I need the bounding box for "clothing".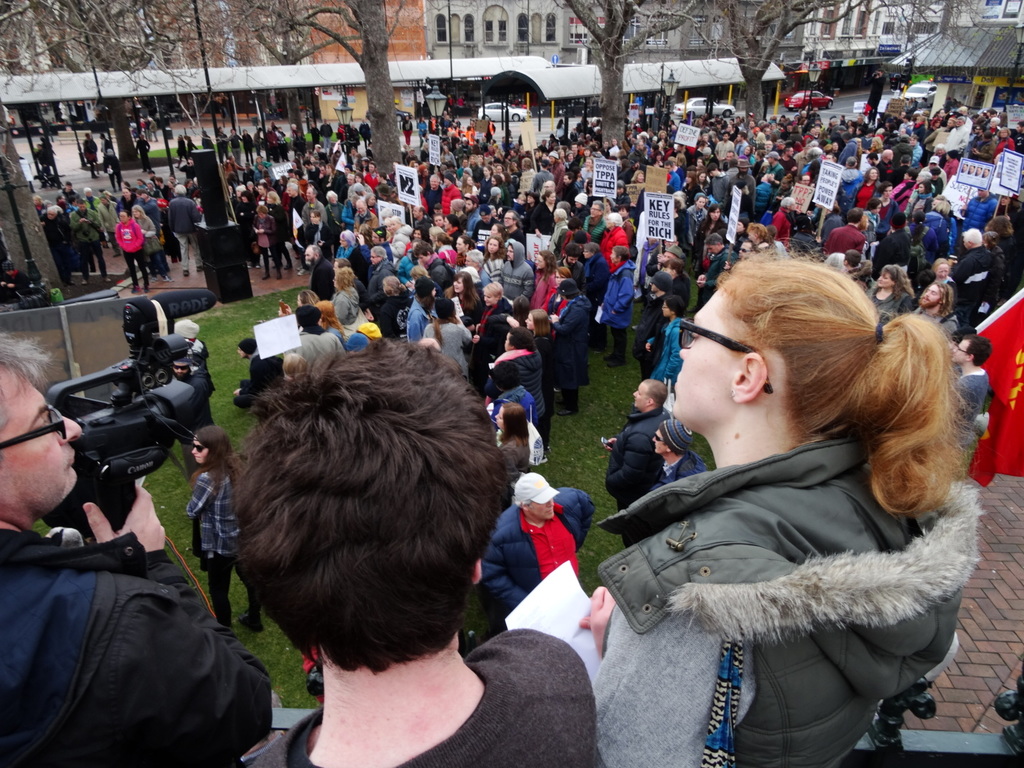
Here it is: crop(713, 169, 730, 206).
